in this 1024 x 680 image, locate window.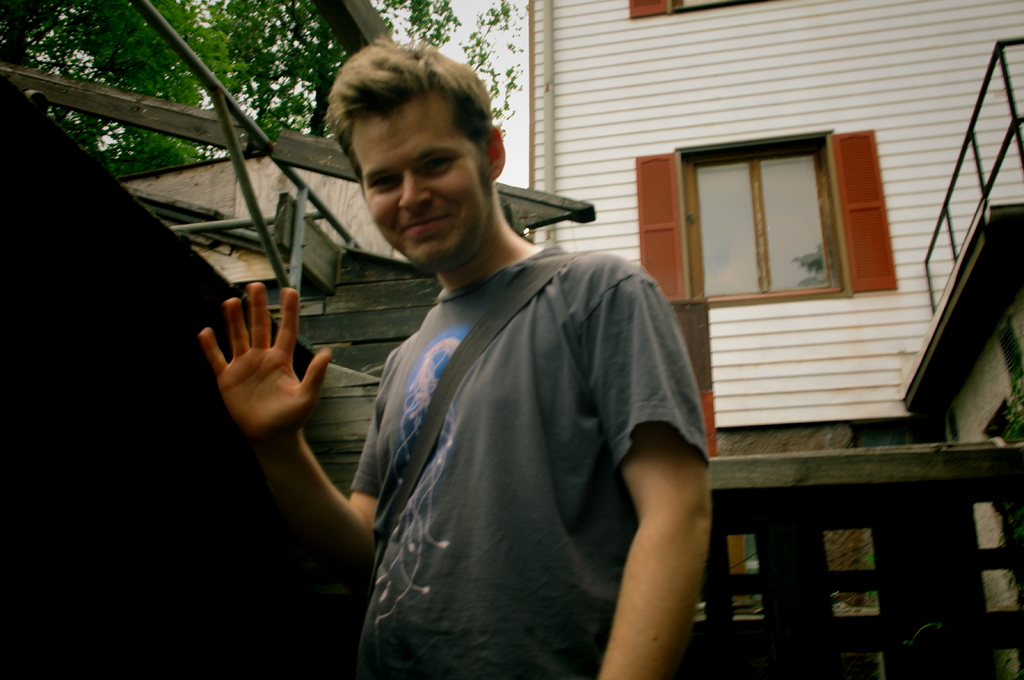
Bounding box: crop(971, 506, 1023, 615).
